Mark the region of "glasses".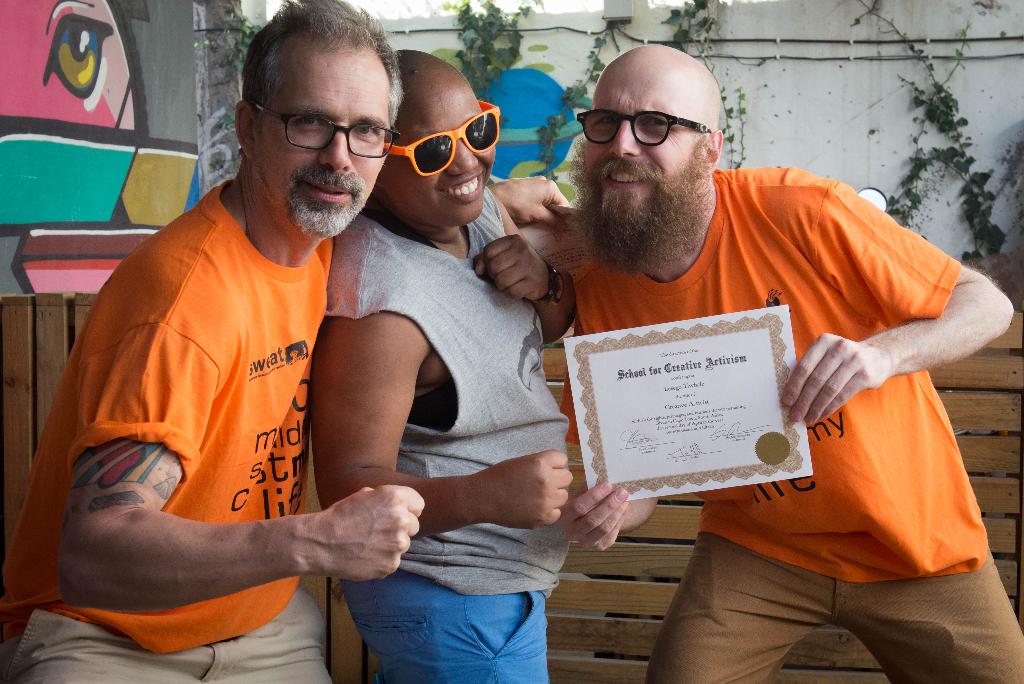
Region: {"x1": 253, "y1": 100, "x2": 400, "y2": 158}.
